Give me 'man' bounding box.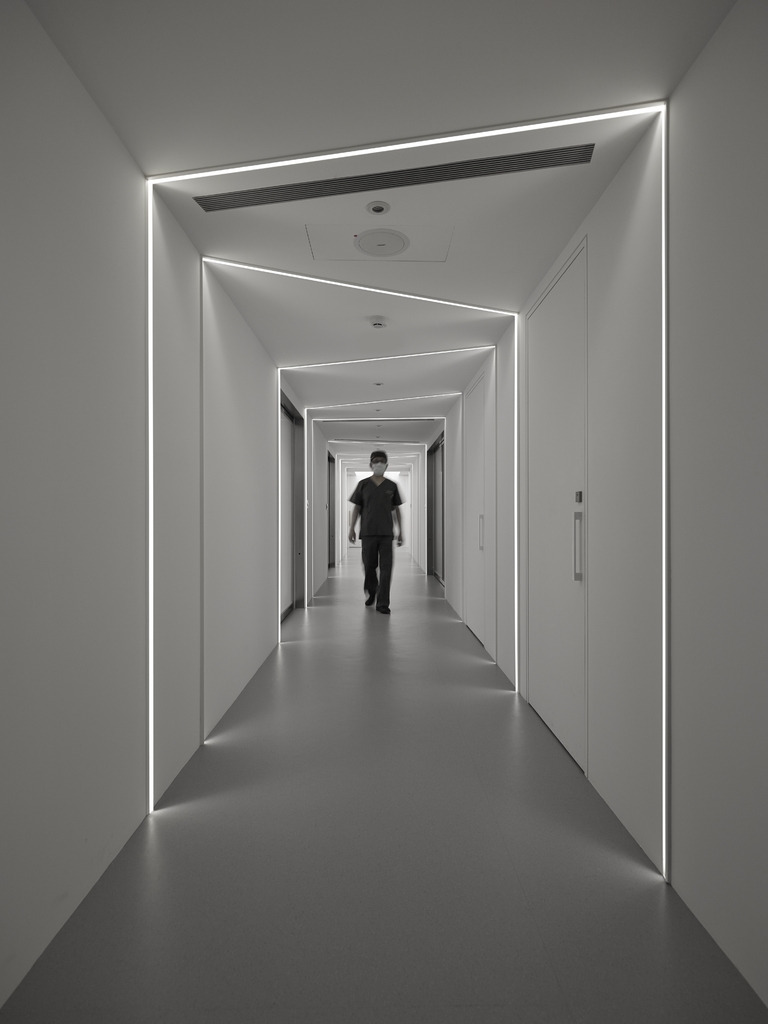
BBox(349, 451, 416, 600).
